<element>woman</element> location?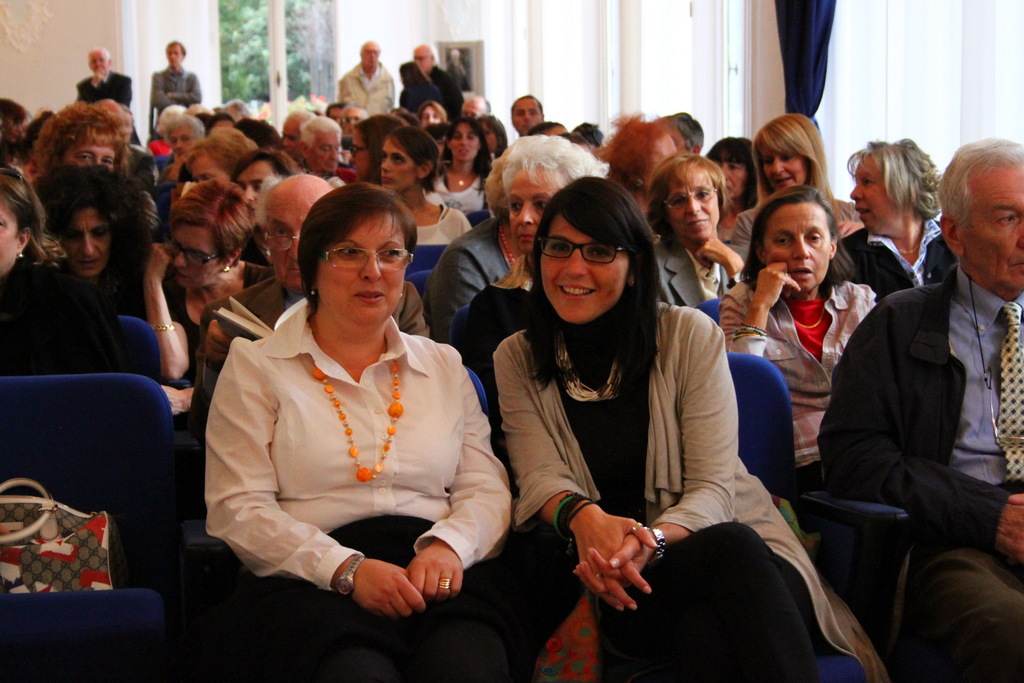
bbox=(0, 164, 134, 373)
